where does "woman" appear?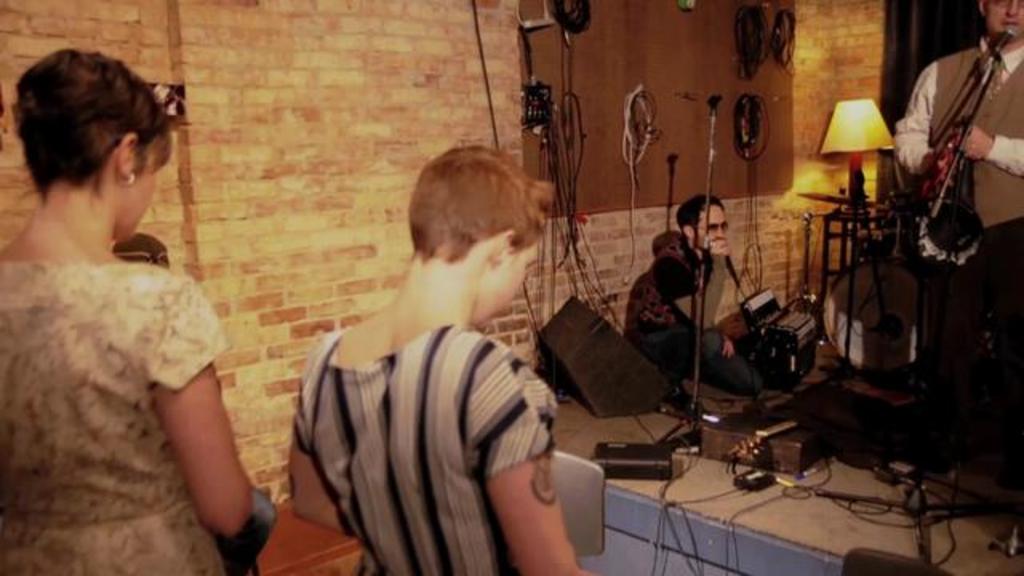
Appears at 286 147 586 574.
